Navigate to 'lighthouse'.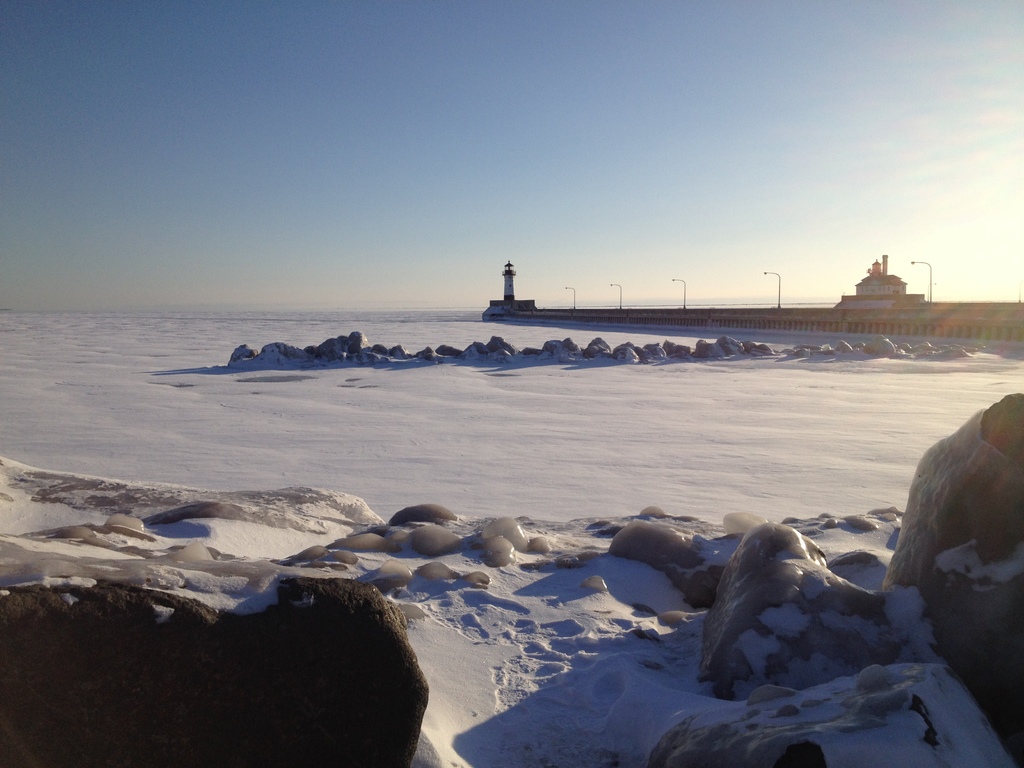
Navigation target: 497,254,518,306.
